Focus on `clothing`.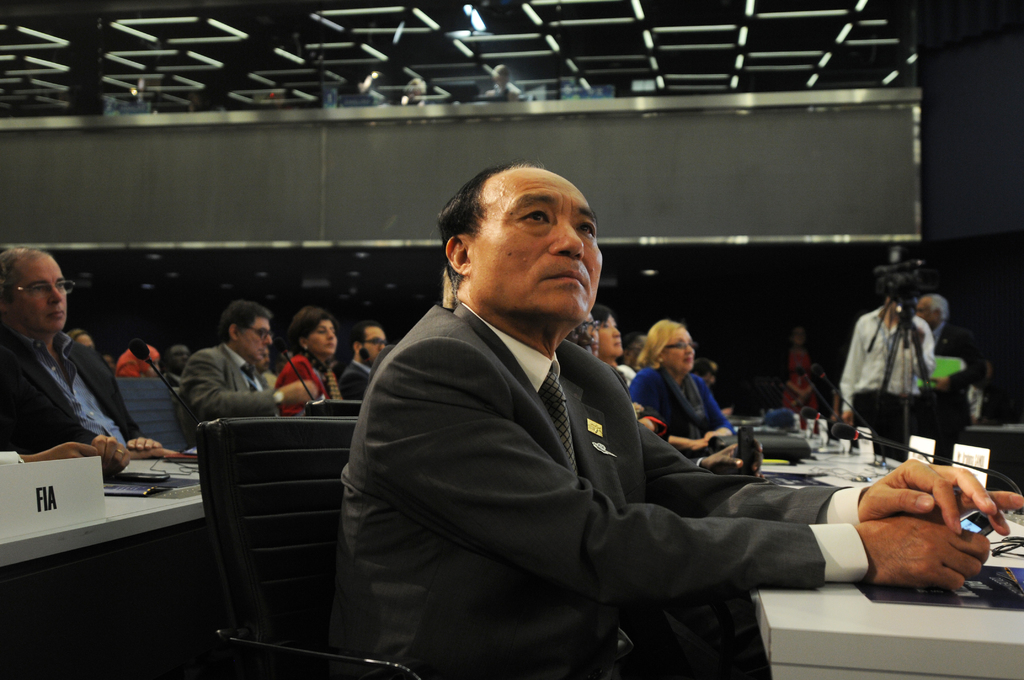
Focused at bbox(909, 325, 1001, 462).
